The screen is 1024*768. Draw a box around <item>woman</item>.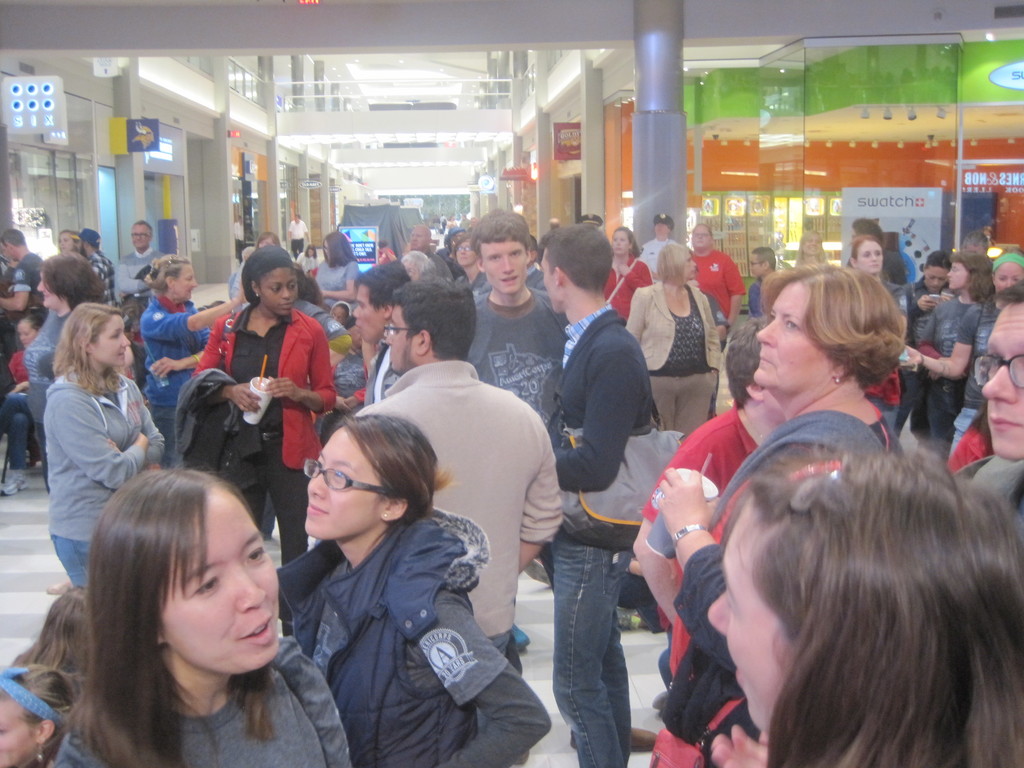
916/241/1023/452.
